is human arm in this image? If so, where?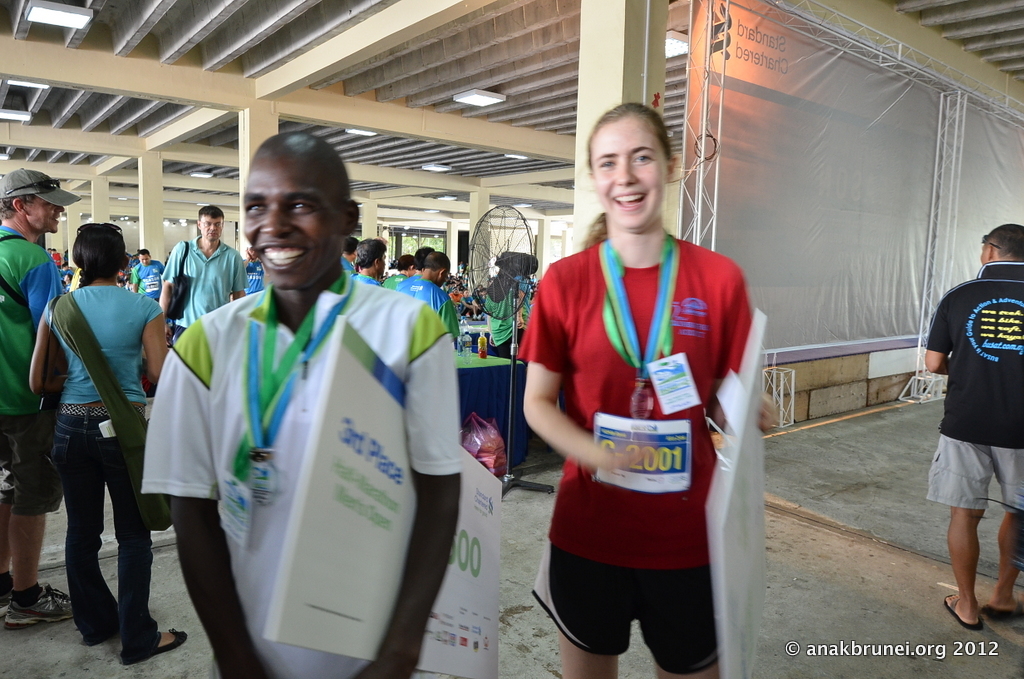
Yes, at <box>349,305,457,678</box>.
